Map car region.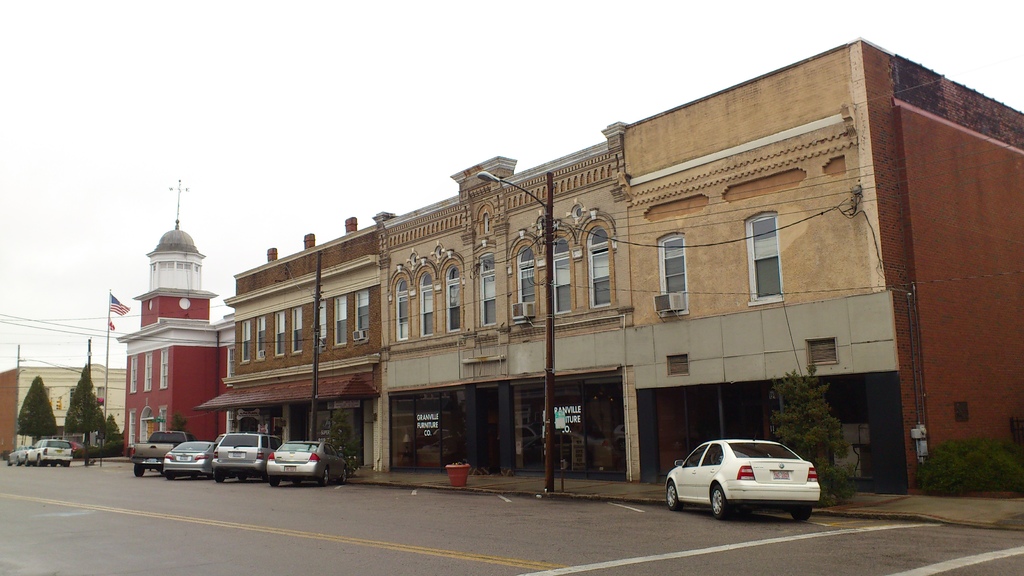
Mapped to left=663, top=428, right=822, bottom=520.
